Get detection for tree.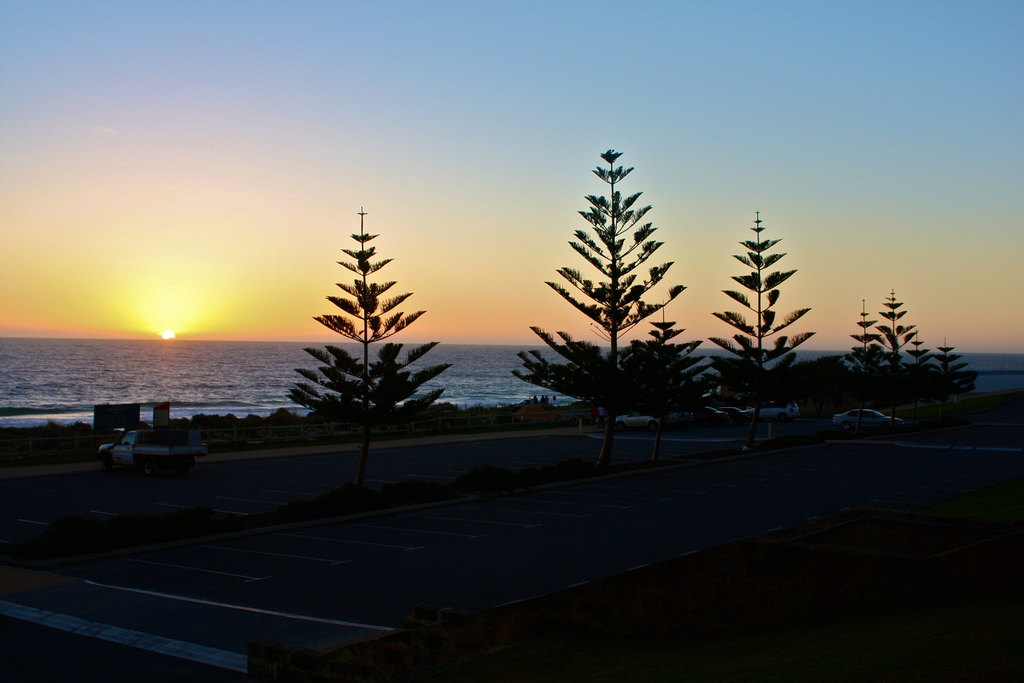
Detection: [x1=845, y1=304, x2=897, y2=404].
